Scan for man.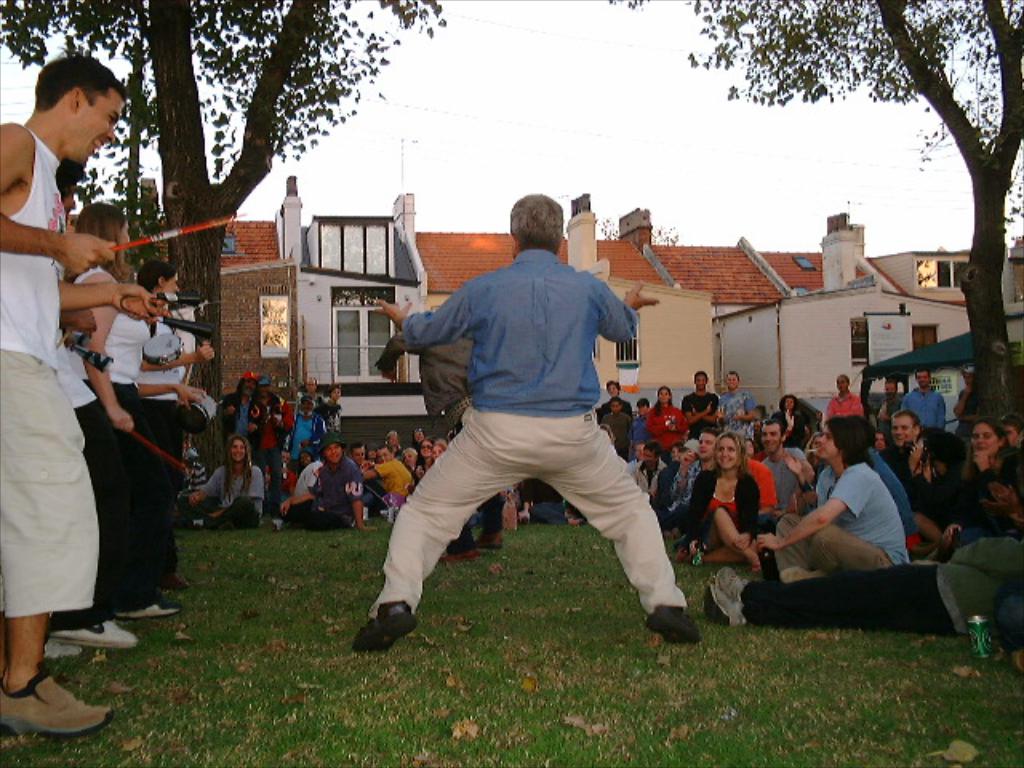
Scan result: box=[216, 371, 254, 445].
